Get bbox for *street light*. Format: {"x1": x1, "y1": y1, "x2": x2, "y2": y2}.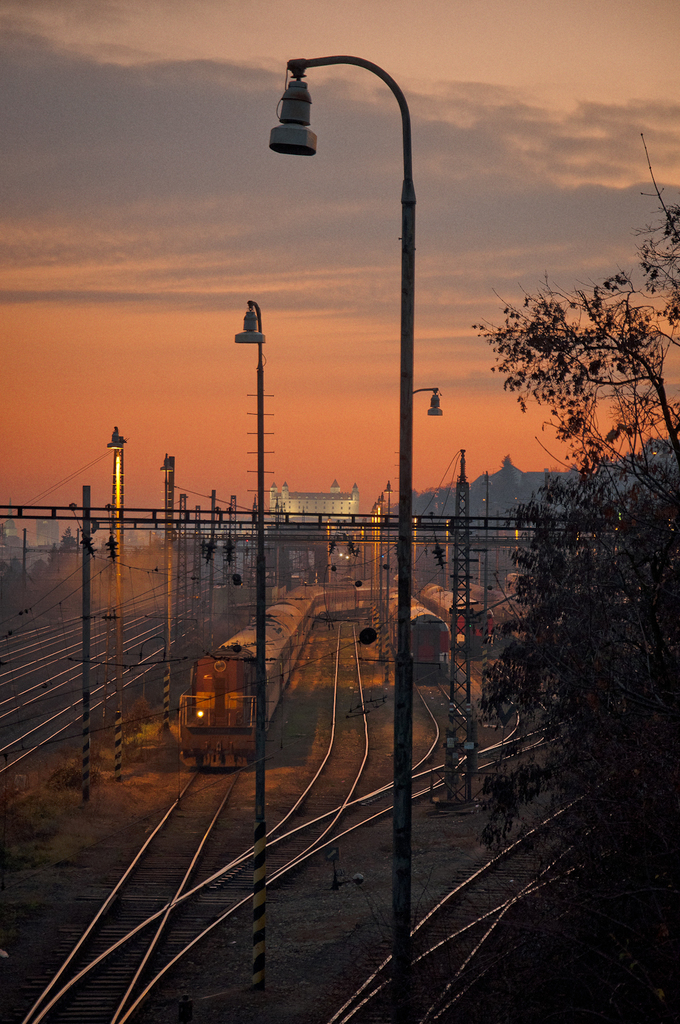
{"x1": 106, "y1": 417, "x2": 130, "y2": 792}.
